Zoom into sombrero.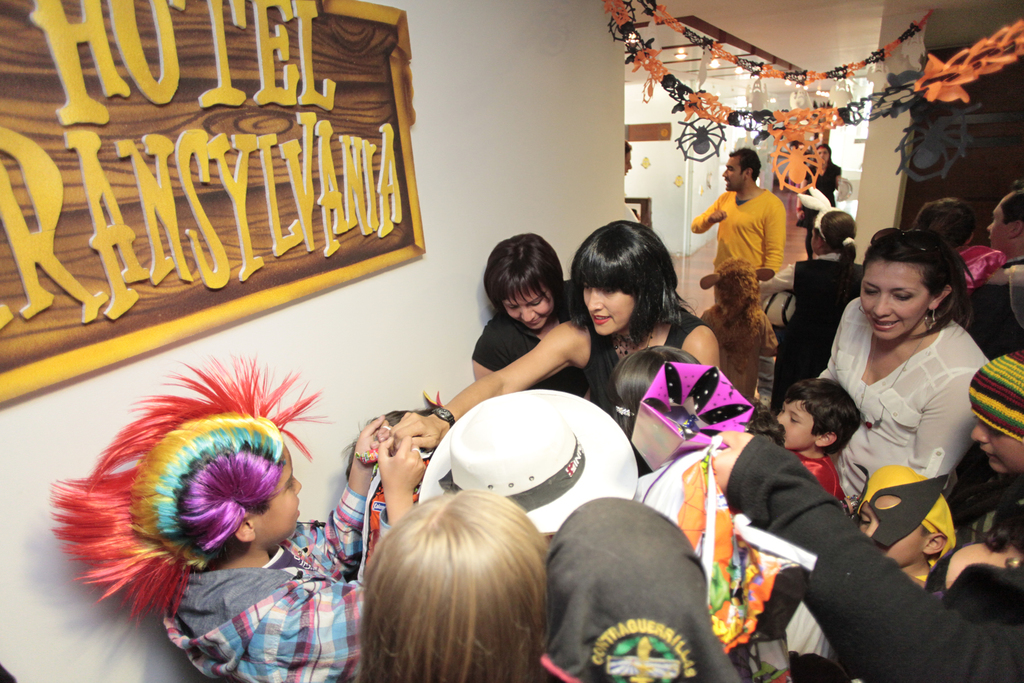
Zoom target: x1=415 y1=387 x2=637 y2=536.
